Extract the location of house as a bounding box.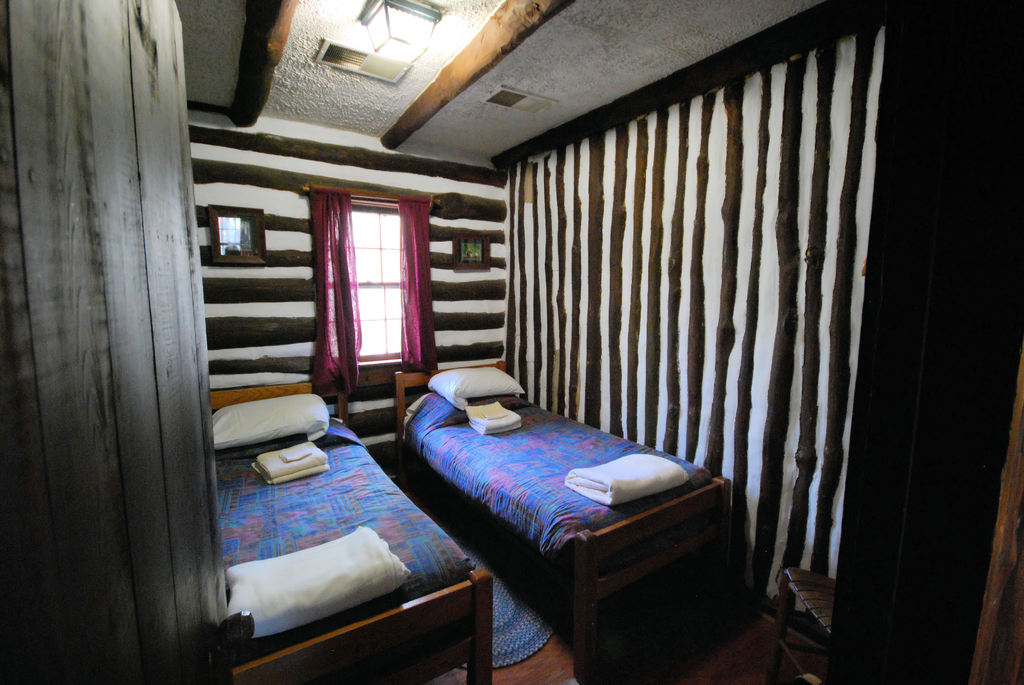
rect(99, 0, 1023, 684).
